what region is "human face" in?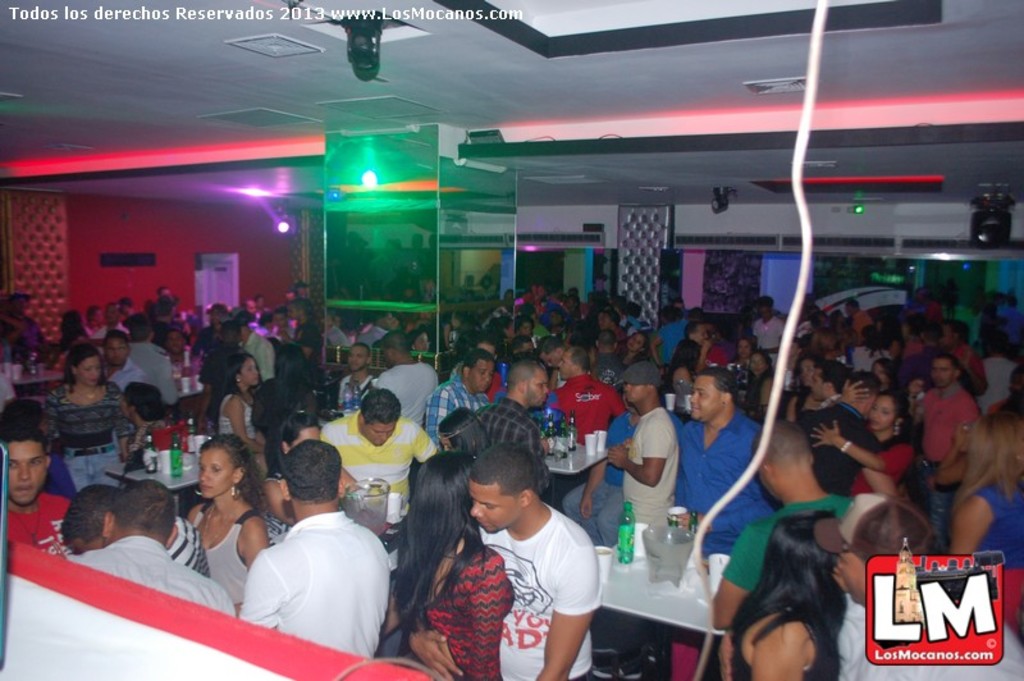
197 447 236 498.
